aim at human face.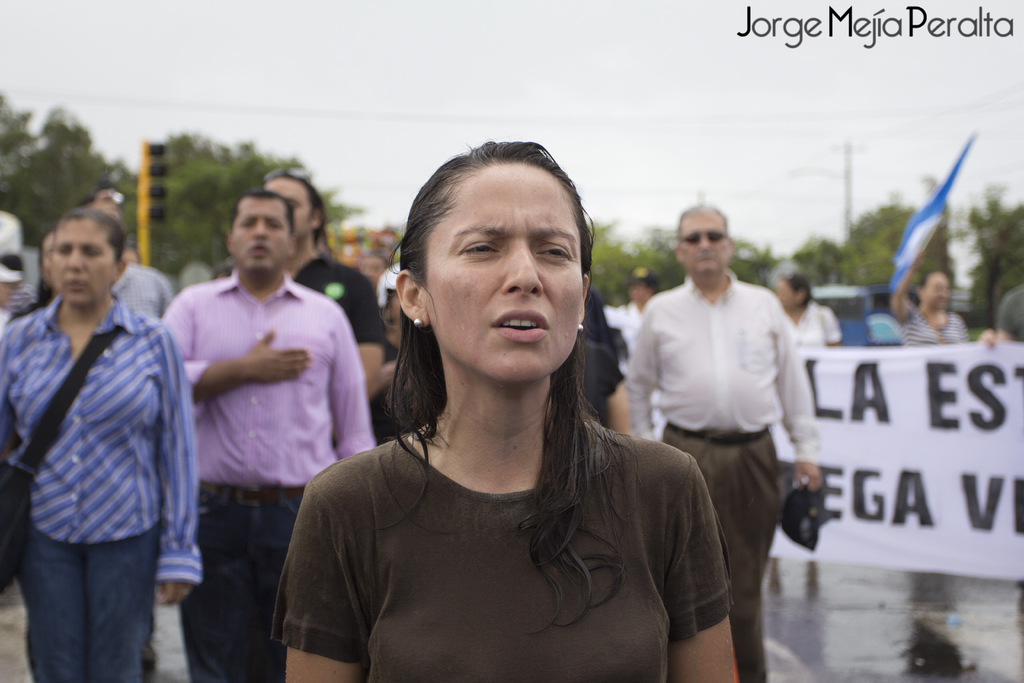
Aimed at (left=775, top=283, right=797, bottom=309).
